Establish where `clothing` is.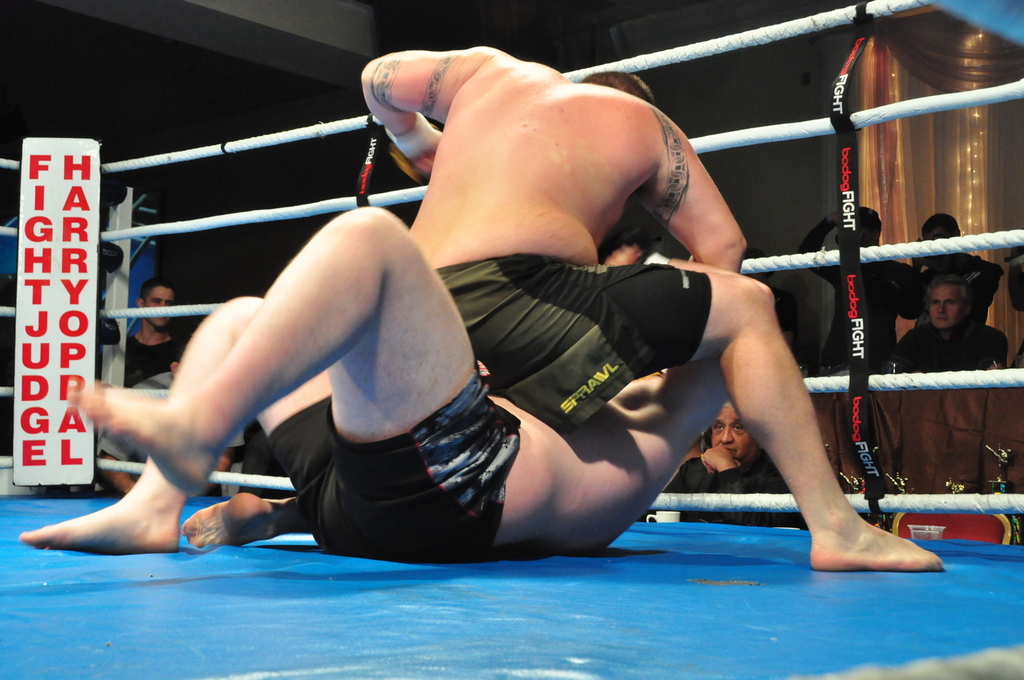
Established at bbox=(94, 370, 250, 497).
